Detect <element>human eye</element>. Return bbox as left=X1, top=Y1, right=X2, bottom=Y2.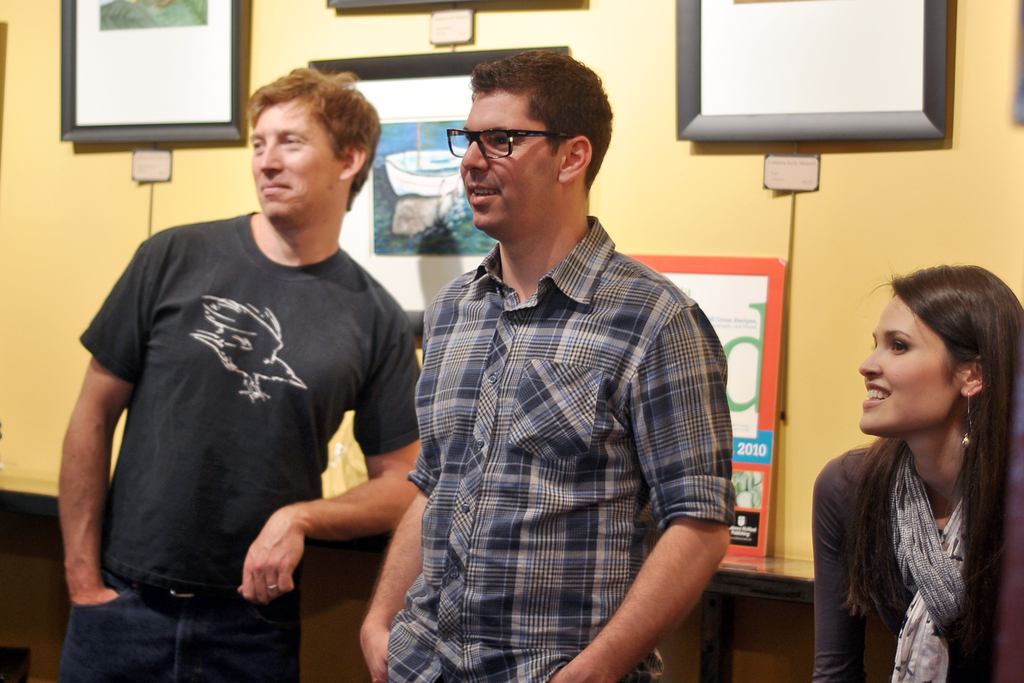
left=282, top=131, right=305, bottom=149.
